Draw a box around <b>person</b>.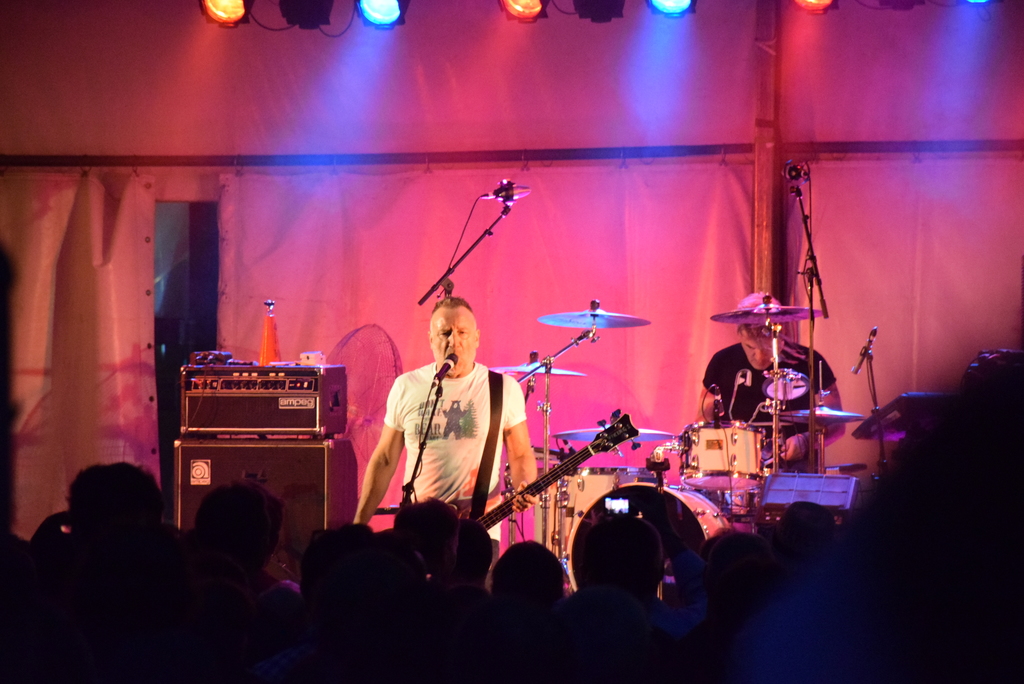
box=[690, 289, 849, 474].
